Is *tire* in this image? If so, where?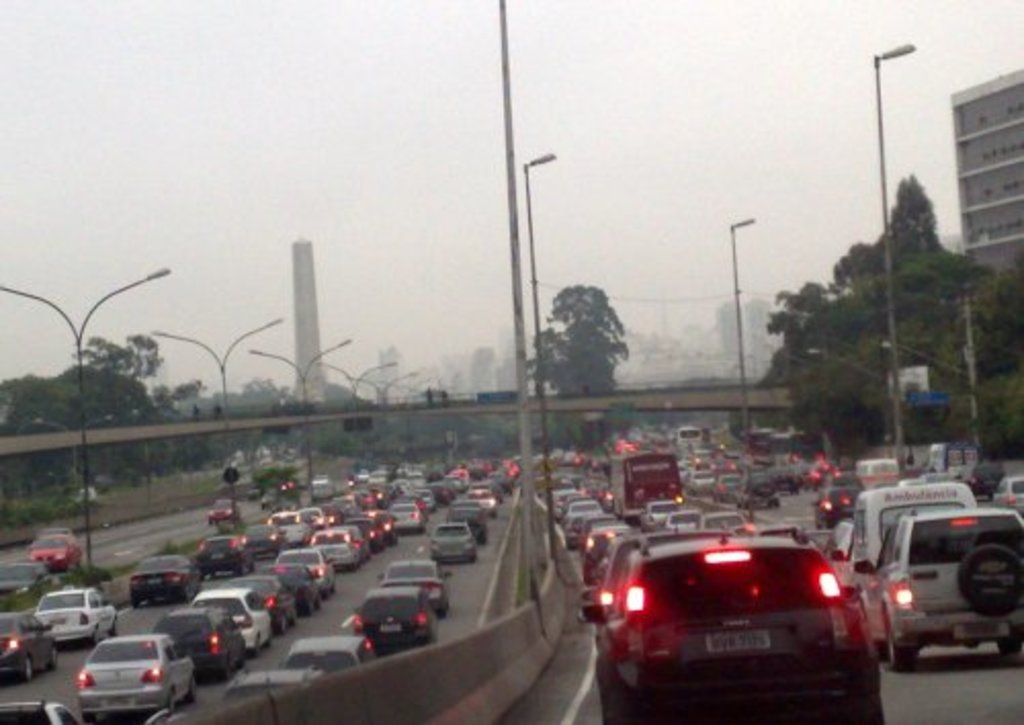
Yes, at [x1=303, y1=596, x2=319, y2=621].
